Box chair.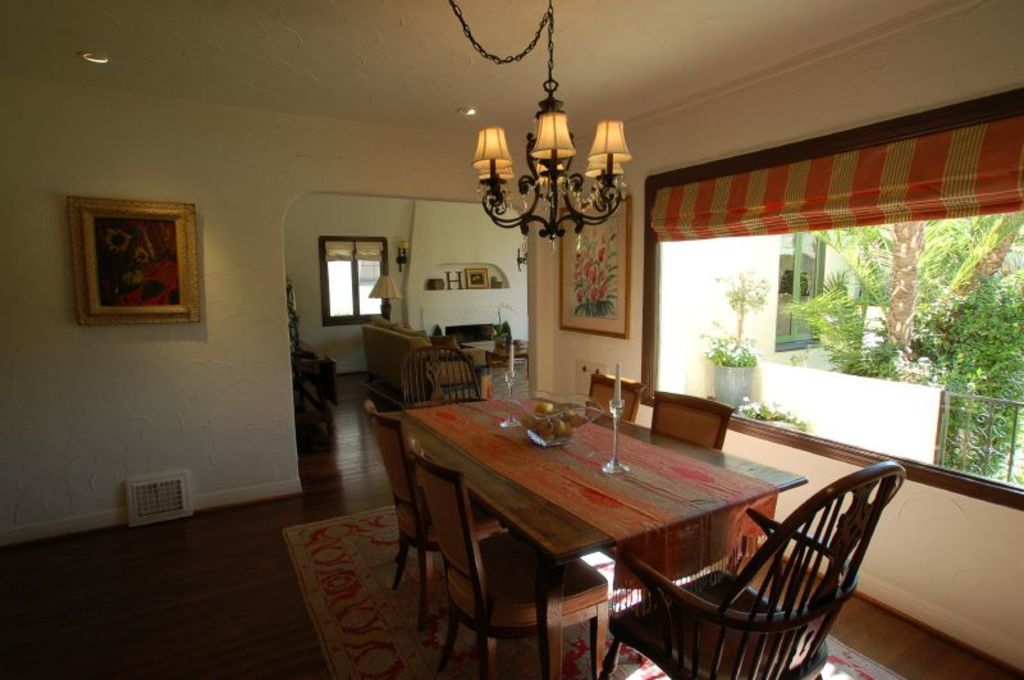
407/444/612/679.
